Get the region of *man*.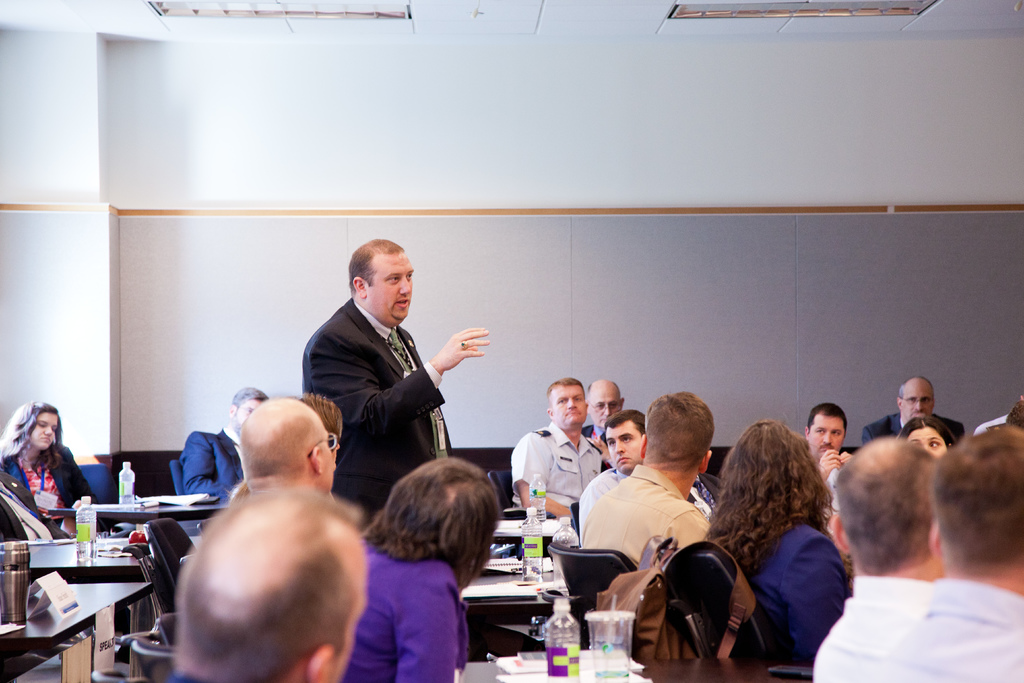
{"left": 881, "top": 425, "right": 1023, "bottom": 682}.
